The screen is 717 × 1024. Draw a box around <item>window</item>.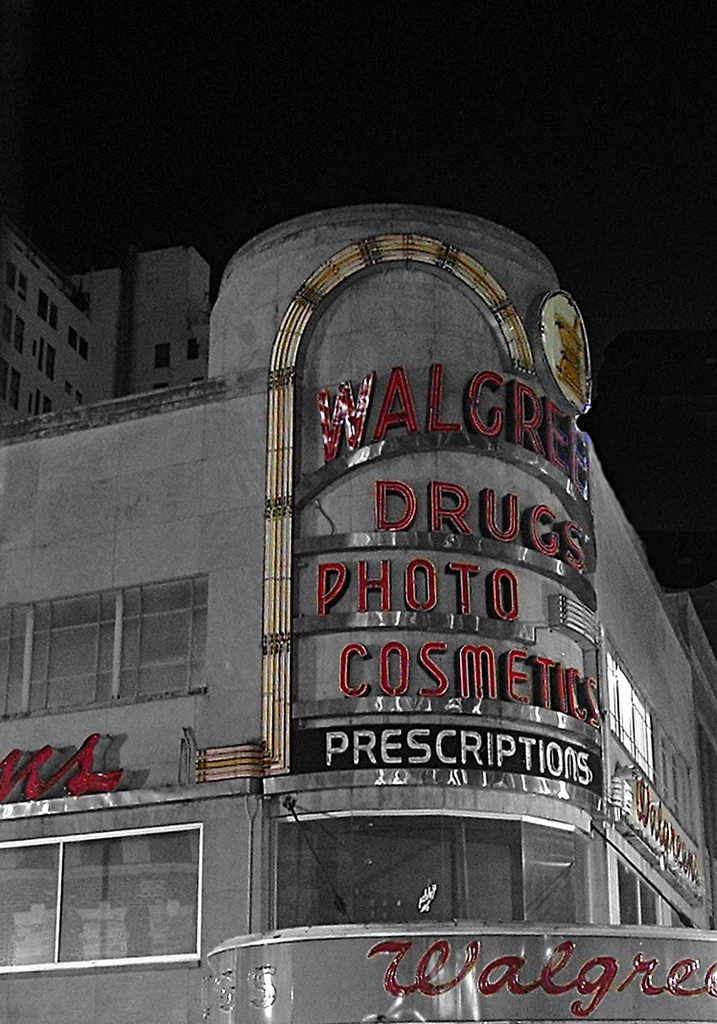
box=[33, 291, 61, 332].
